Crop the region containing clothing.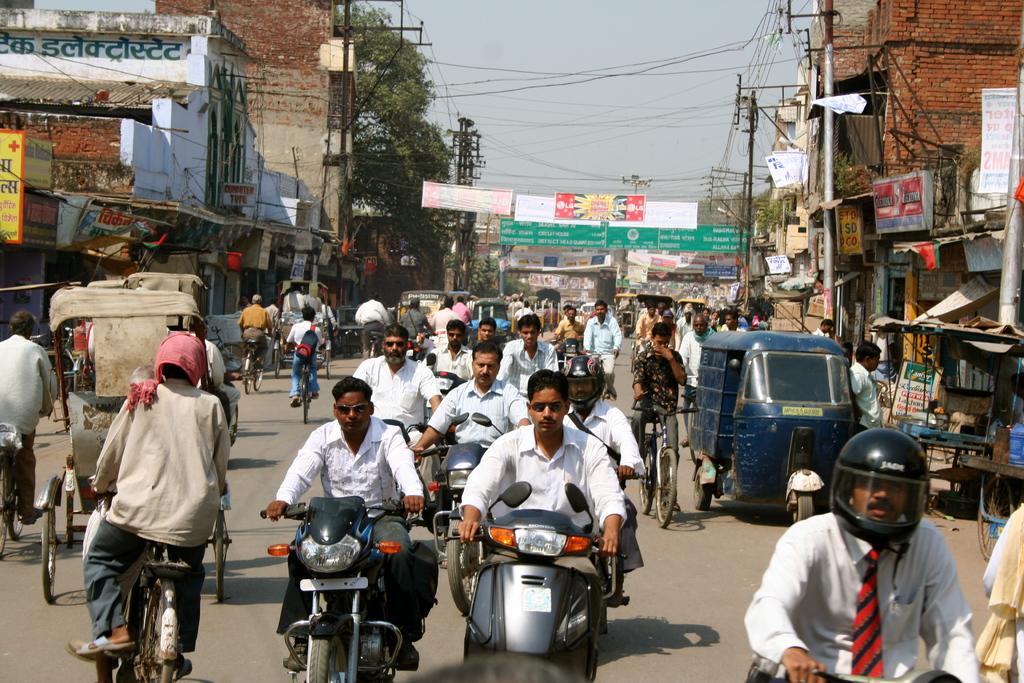
Crop region: 678/330/715/391.
